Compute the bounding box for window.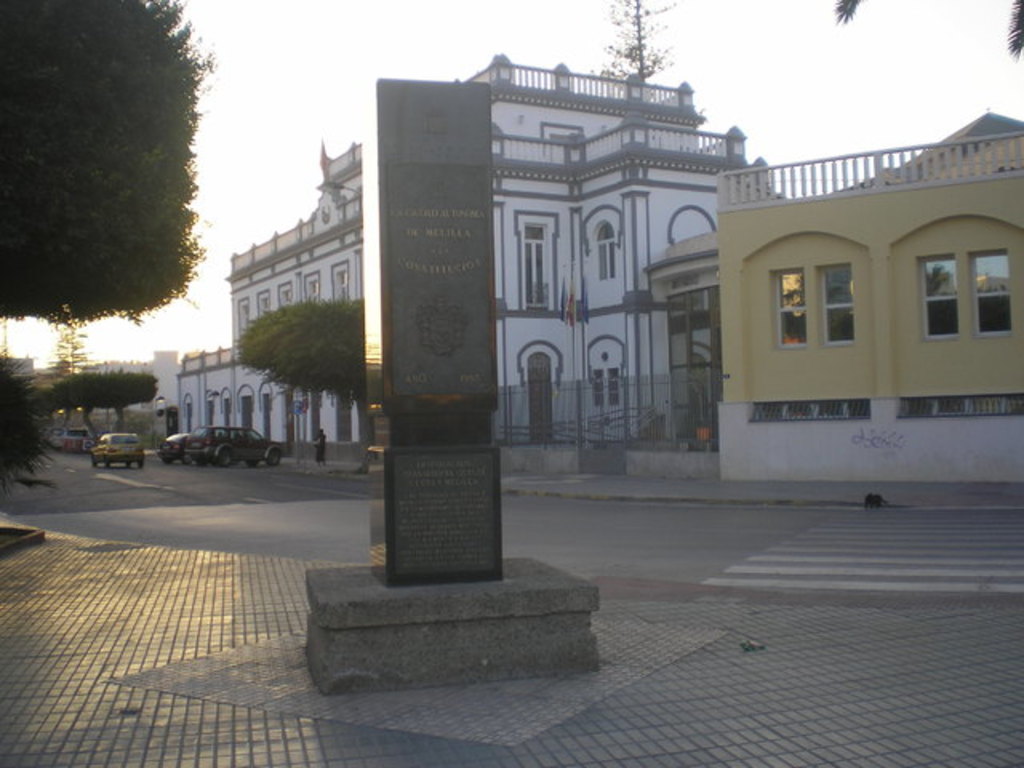
pyautogui.locateOnScreen(610, 371, 622, 405).
